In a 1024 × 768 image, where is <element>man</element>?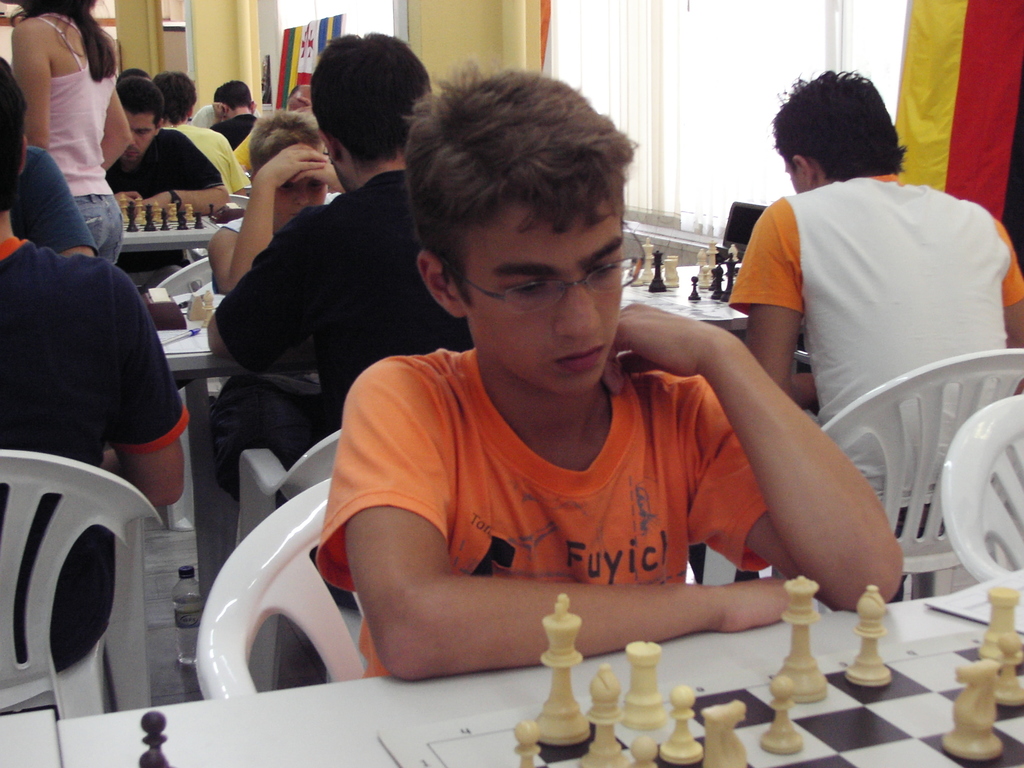
[left=115, top=83, right=227, bottom=203].
